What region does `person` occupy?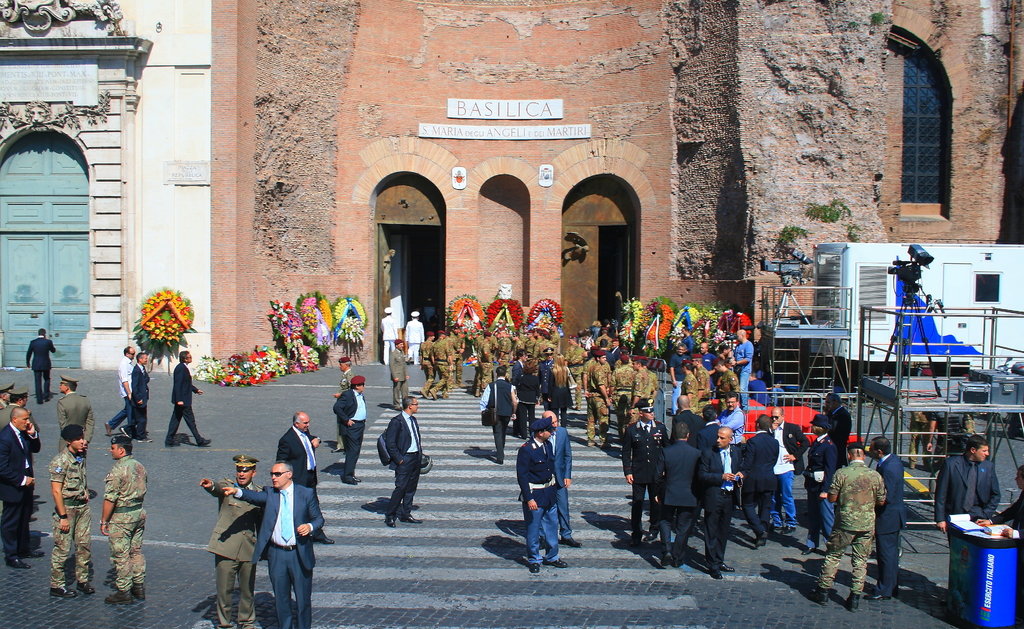
left=527, top=333, right=536, bottom=363.
